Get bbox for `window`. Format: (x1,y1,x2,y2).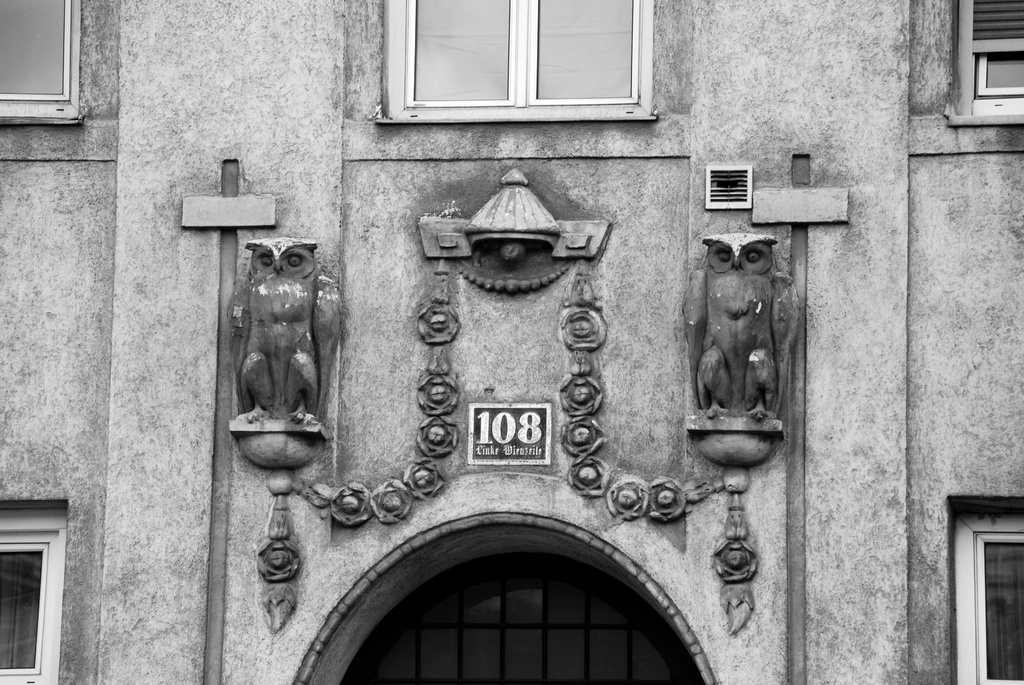
(943,0,1022,127).
